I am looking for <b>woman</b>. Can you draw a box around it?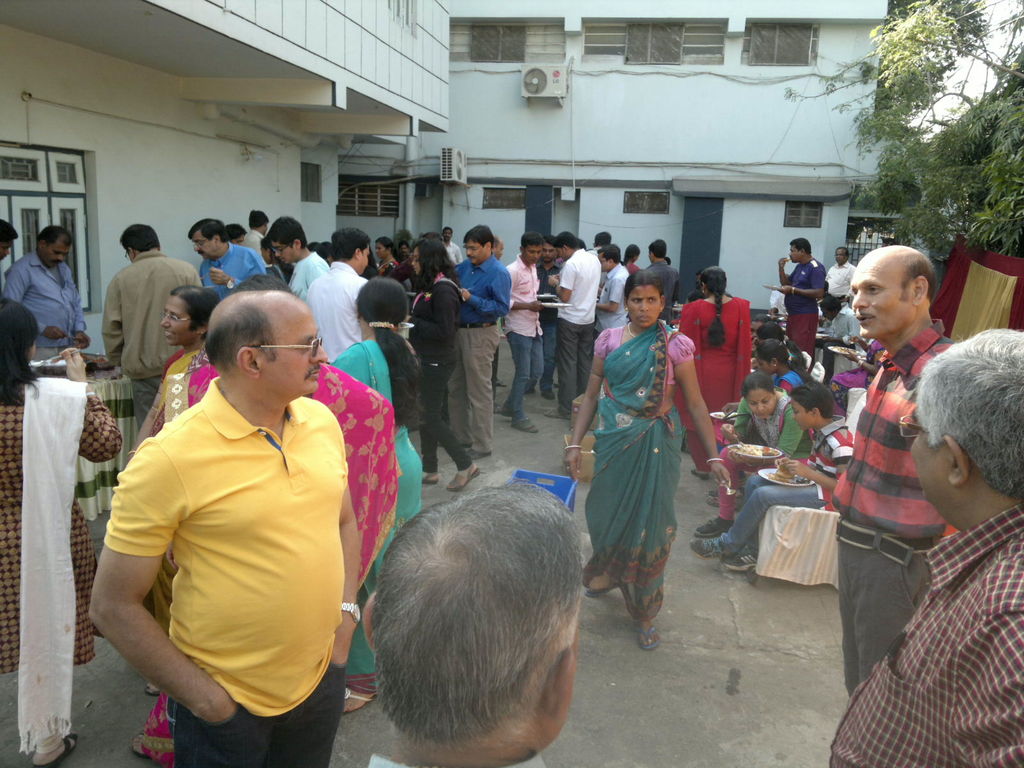
Sure, the bounding box is 675:264:755:480.
